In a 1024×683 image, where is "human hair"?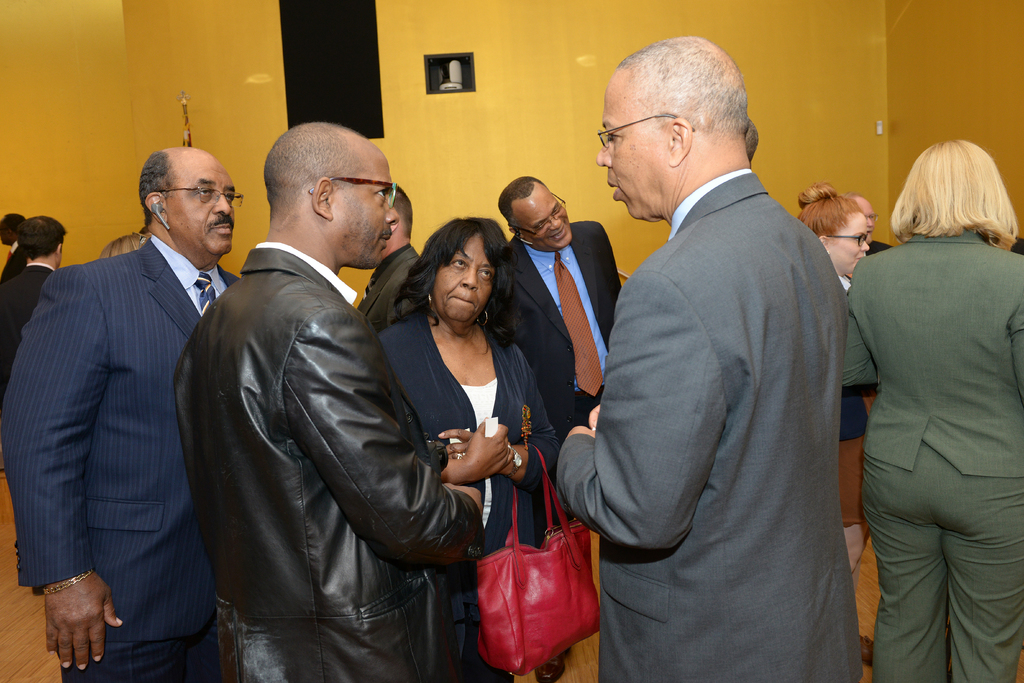
l=0, t=212, r=20, b=251.
